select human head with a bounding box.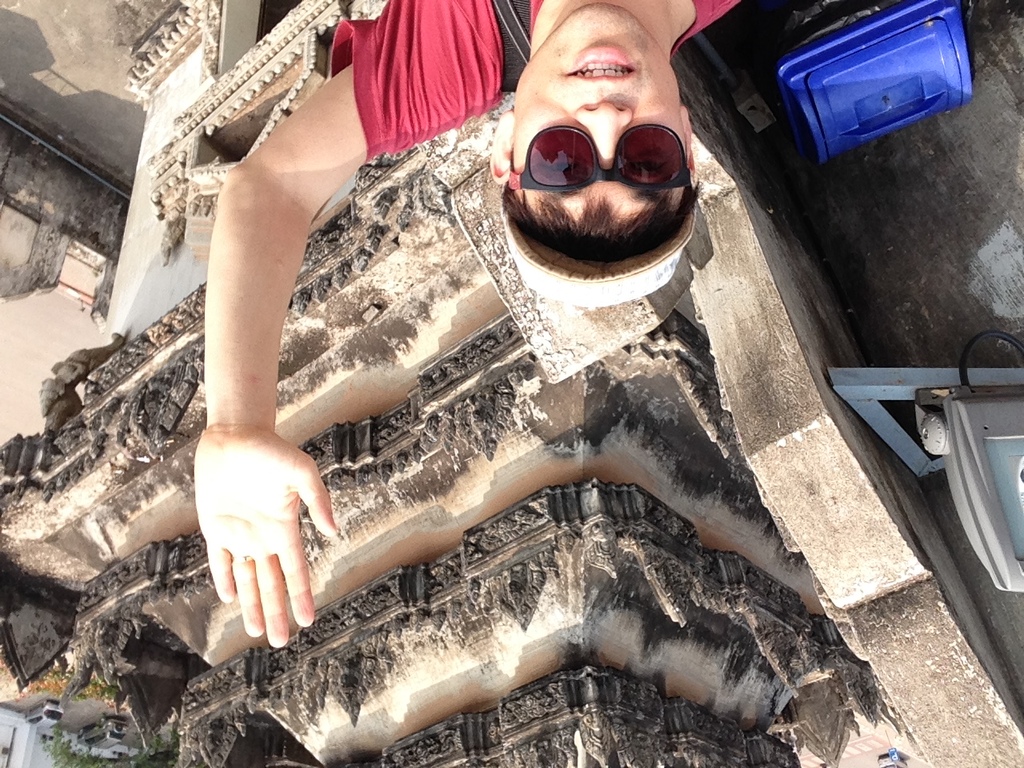
[498,14,718,316].
